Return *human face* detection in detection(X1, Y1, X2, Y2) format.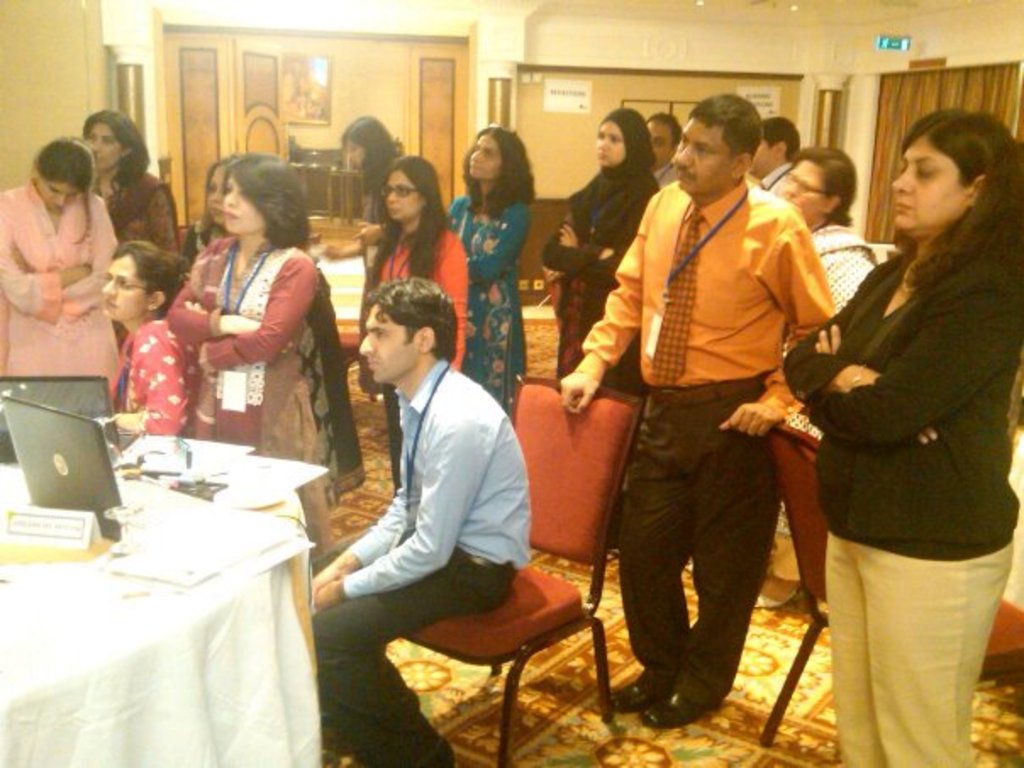
detection(888, 136, 973, 232).
